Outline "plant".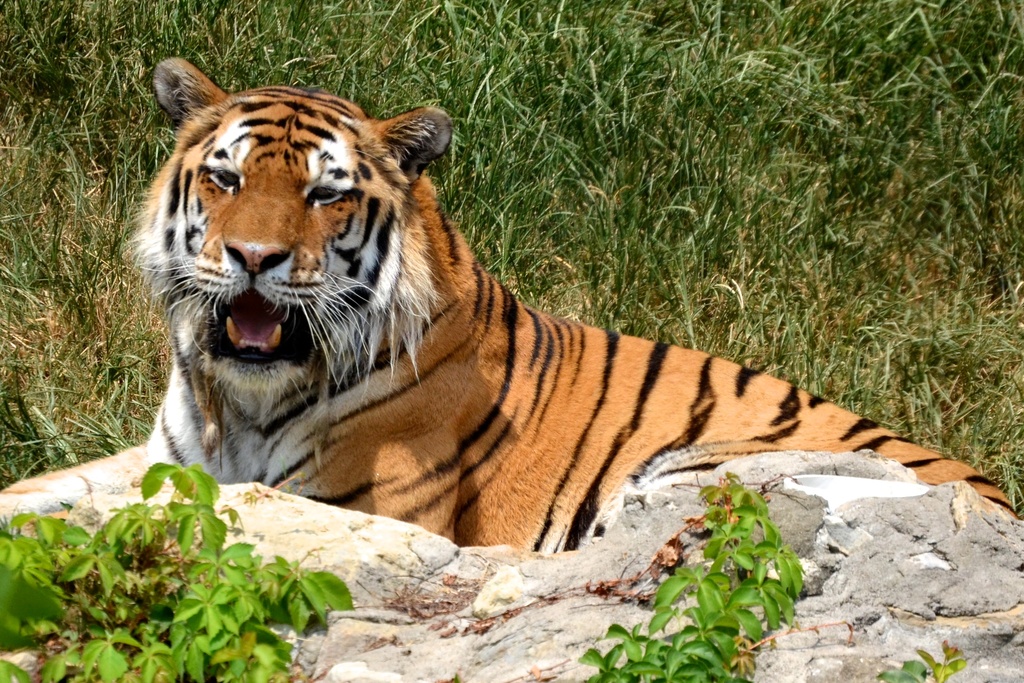
Outline: {"x1": 875, "y1": 639, "x2": 967, "y2": 682}.
